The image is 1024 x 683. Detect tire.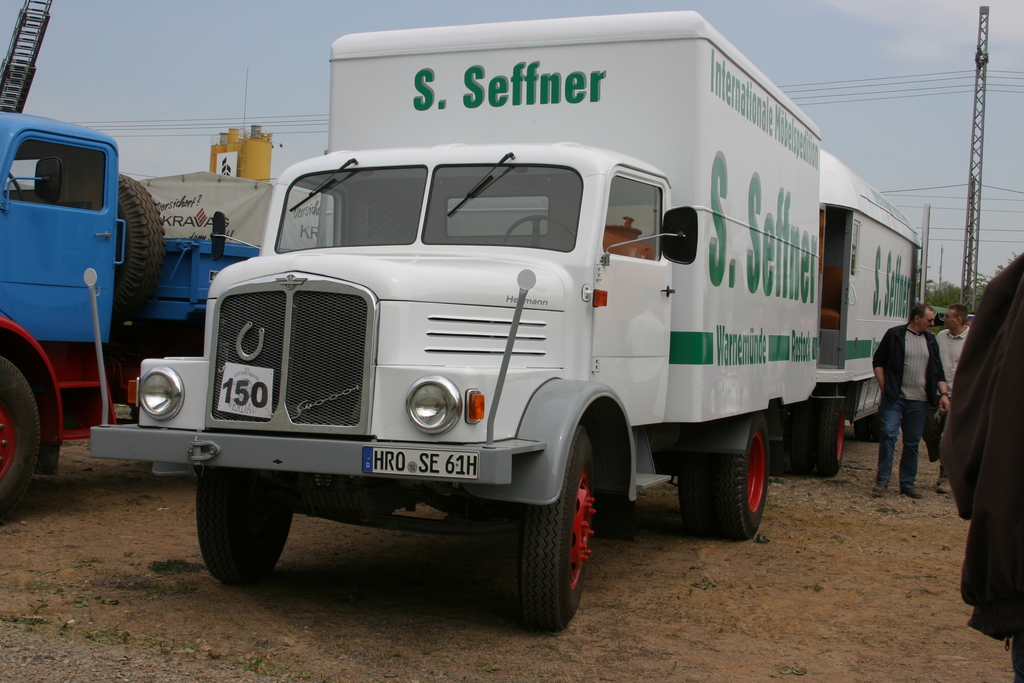
Detection: bbox(819, 394, 845, 478).
